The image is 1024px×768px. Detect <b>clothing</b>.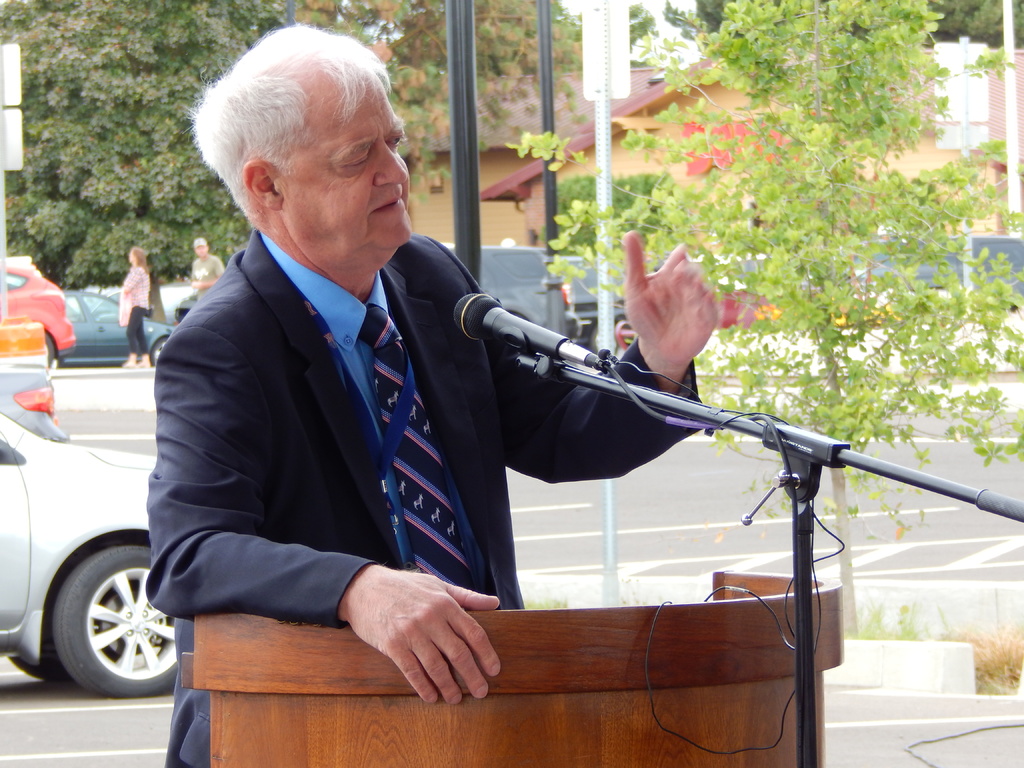
Detection: (116, 145, 748, 735).
